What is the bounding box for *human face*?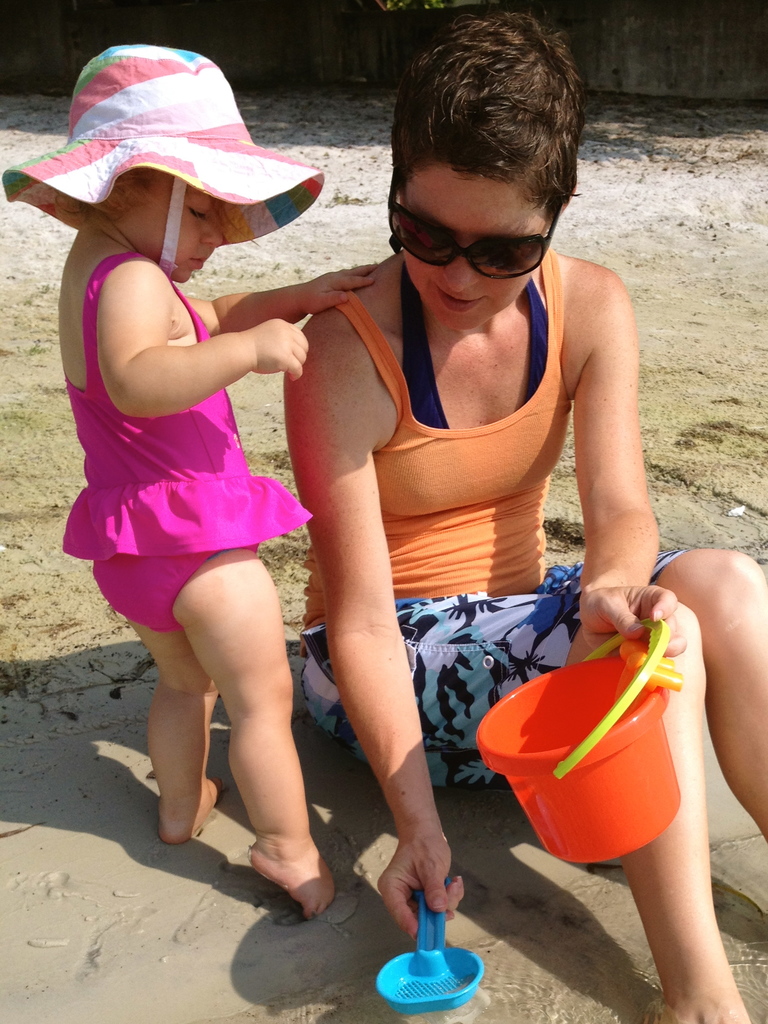
l=146, t=176, r=223, b=283.
